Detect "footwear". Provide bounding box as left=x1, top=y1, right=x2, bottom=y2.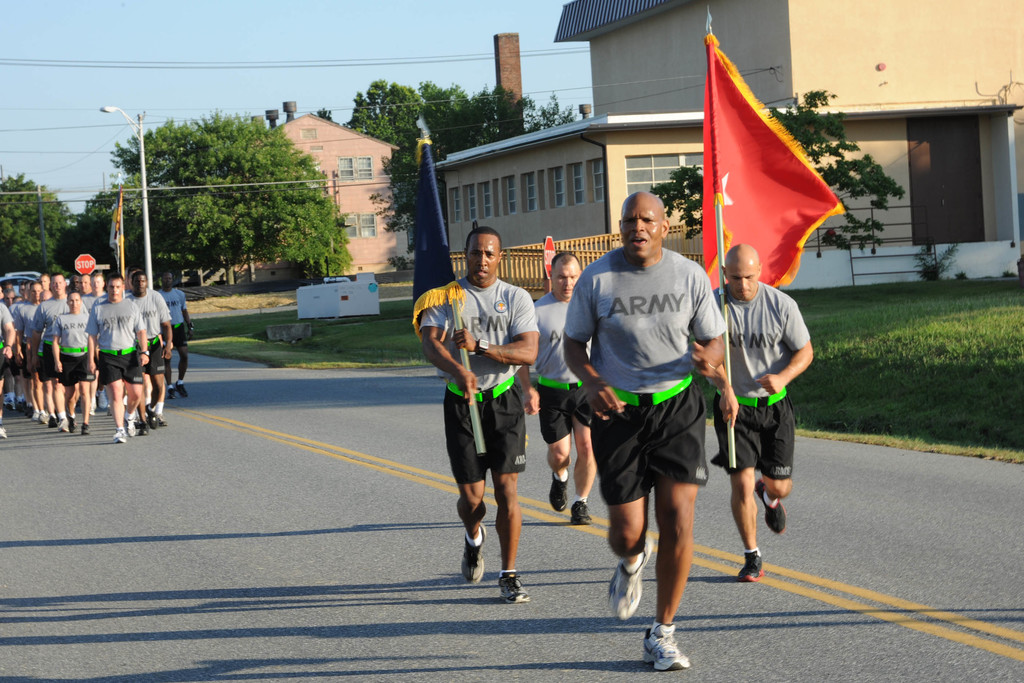
left=605, top=536, right=655, bottom=629.
